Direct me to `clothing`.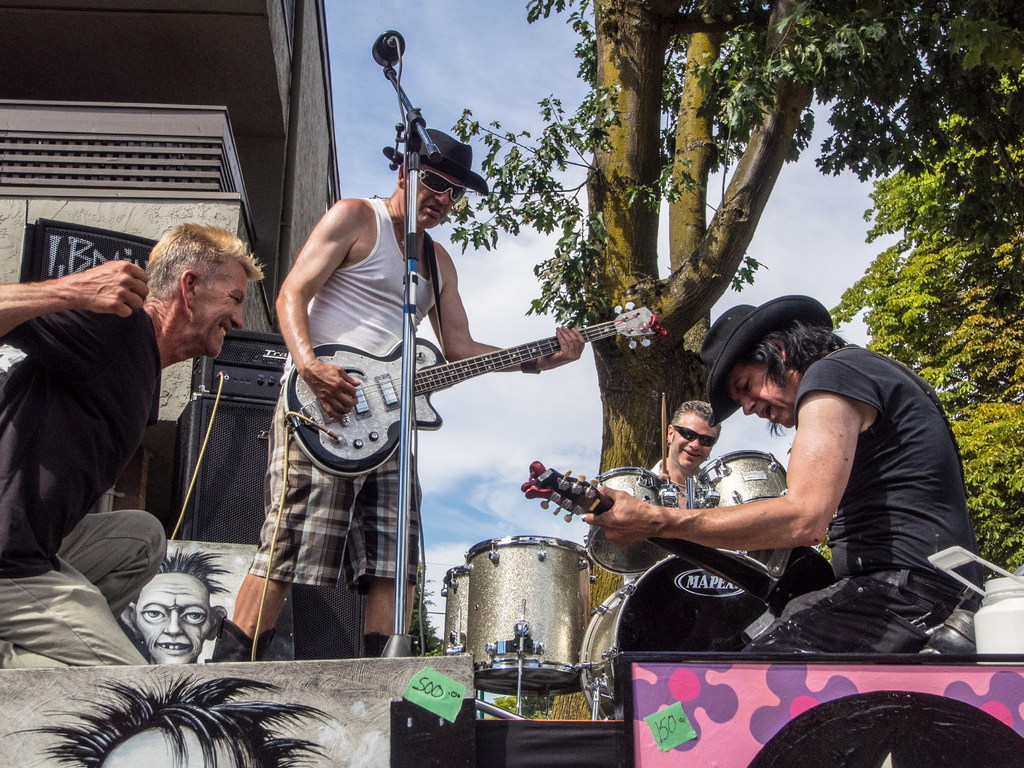
Direction: 0, 511, 175, 667.
